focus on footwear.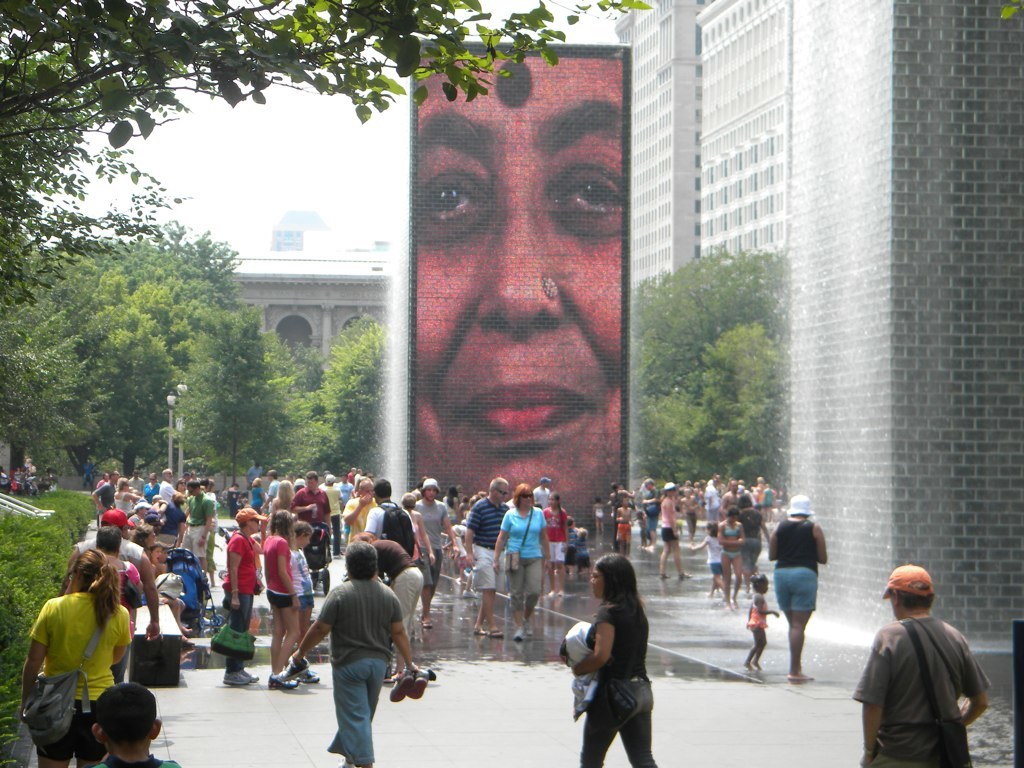
Focused at 388/670/412/701.
